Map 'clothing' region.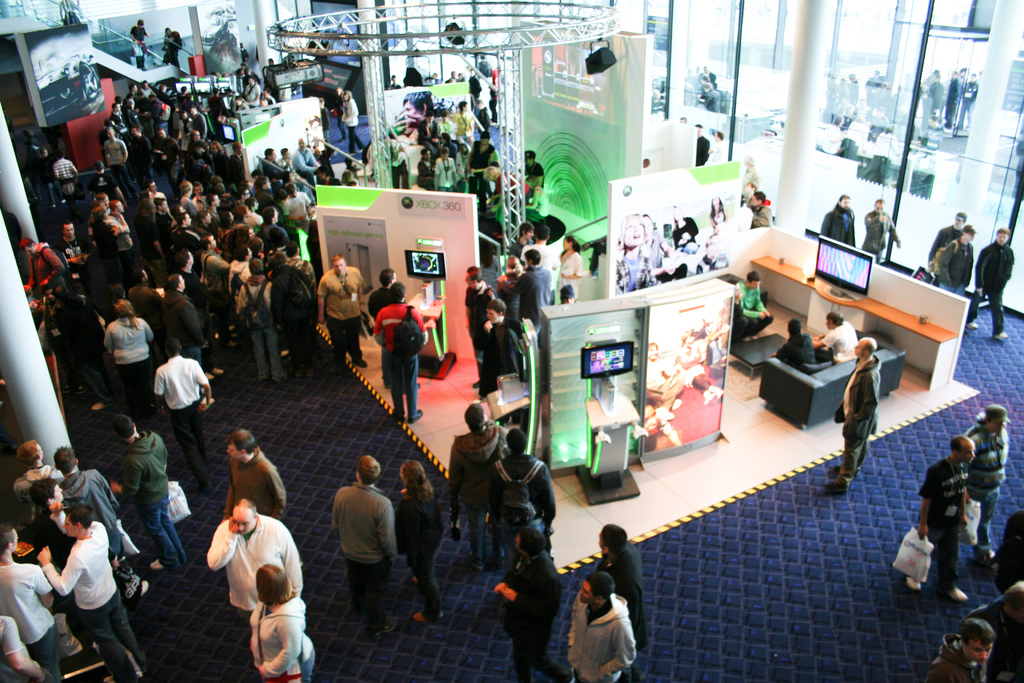
Mapped to [150,361,207,499].
